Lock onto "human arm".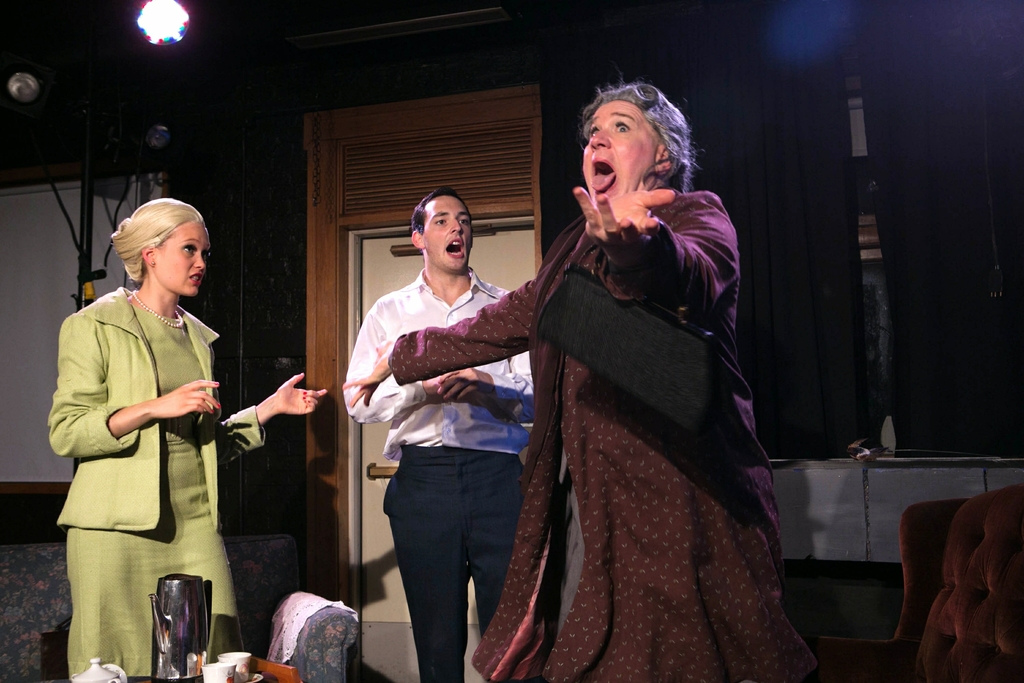
Locked: (227,386,317,467).
